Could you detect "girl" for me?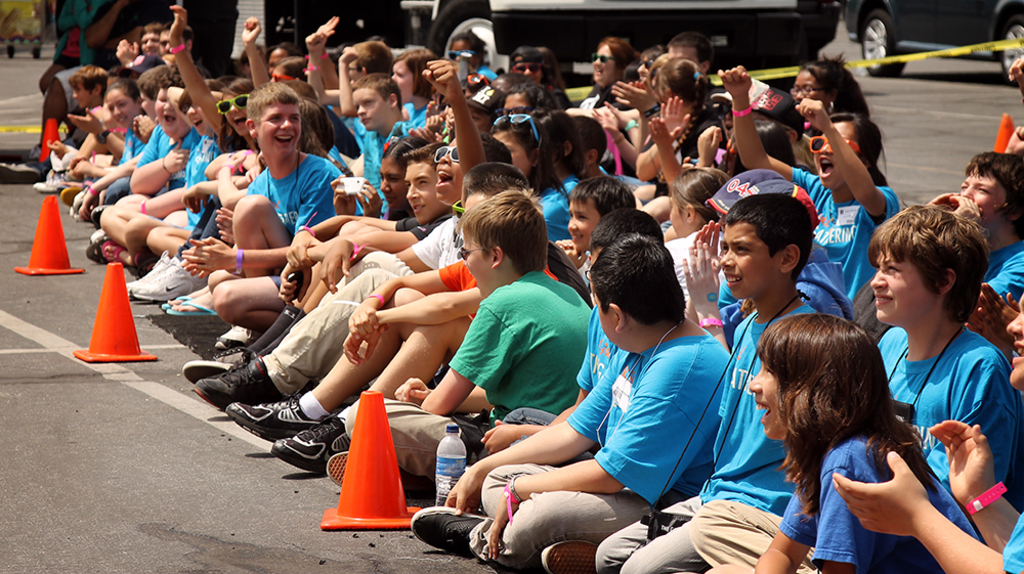
Detection result: x1=794, y1=50, x2=867, y2=114.
